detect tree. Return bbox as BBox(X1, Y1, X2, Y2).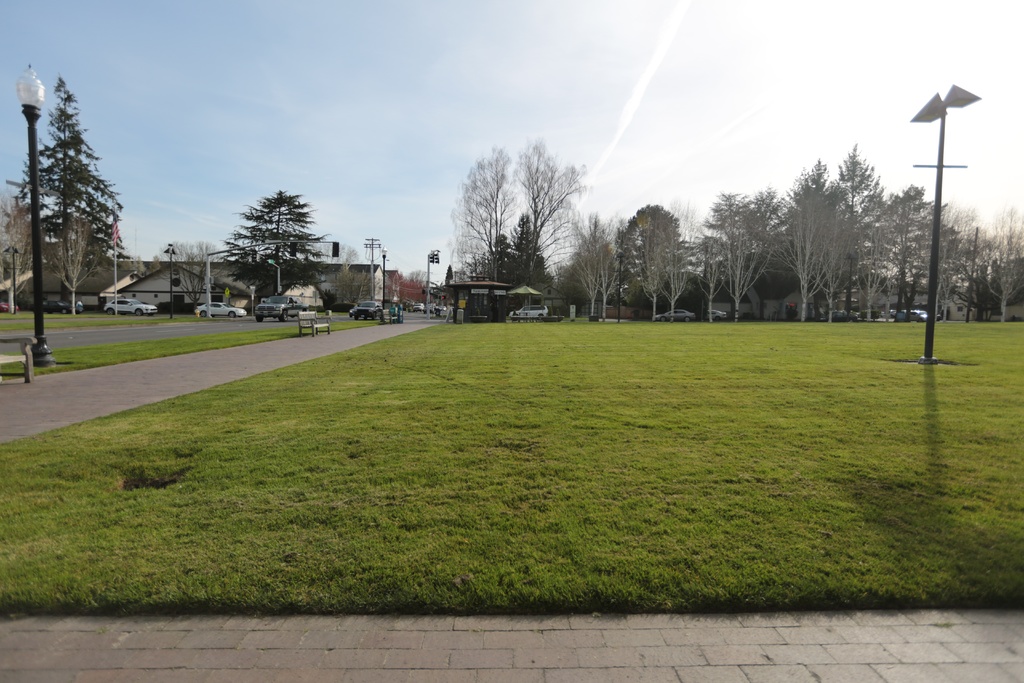
BBox(659, 248, 685, 330).
